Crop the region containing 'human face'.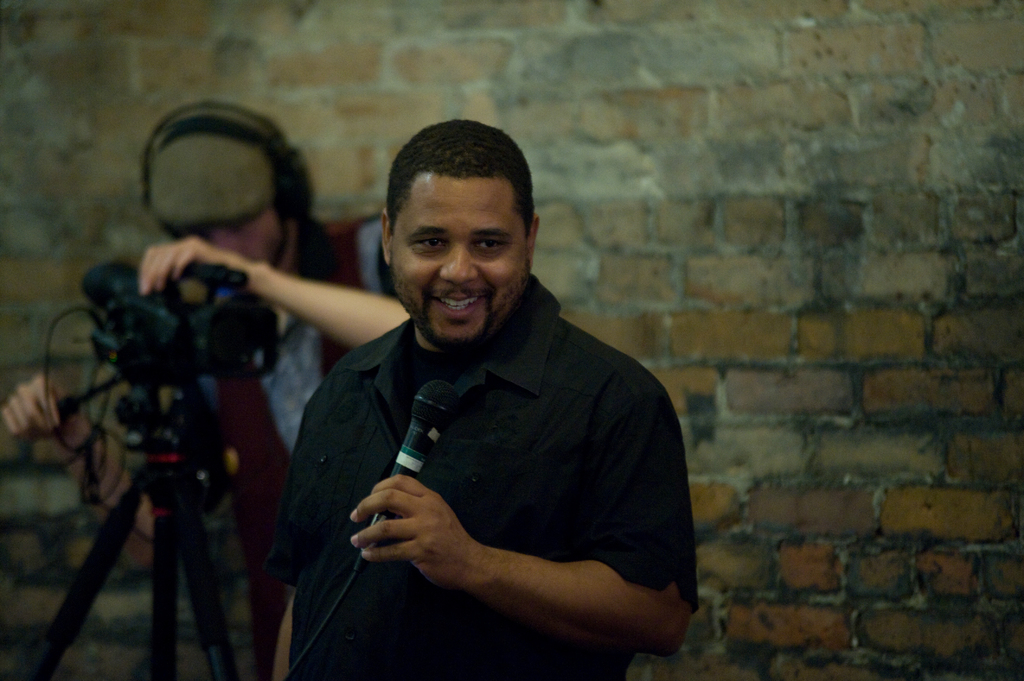
Crop region: (189, 202, 280, 263).
